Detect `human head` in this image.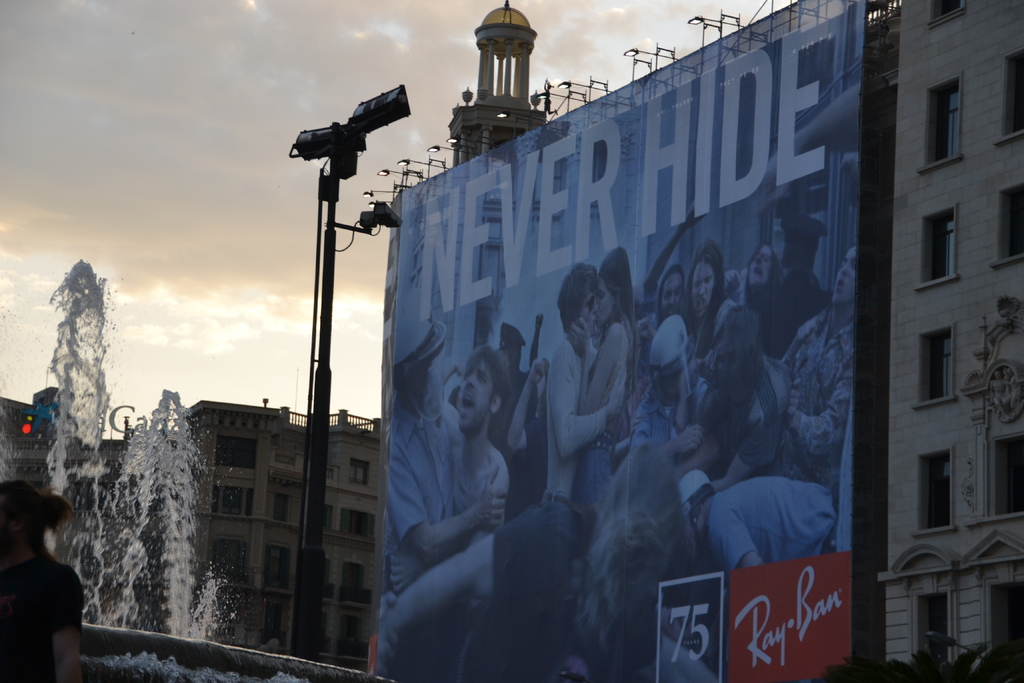
Detection: l=579, t=513, r=668, b=668.
